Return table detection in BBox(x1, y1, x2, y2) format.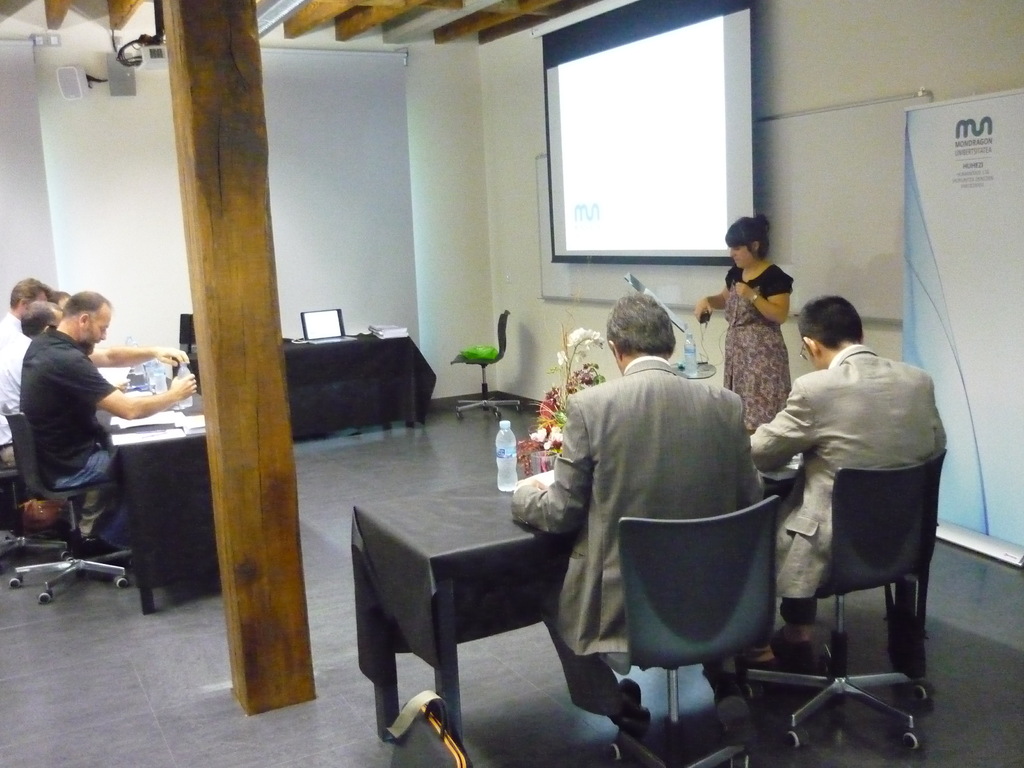
BBox(97, 369, 214, 613).
